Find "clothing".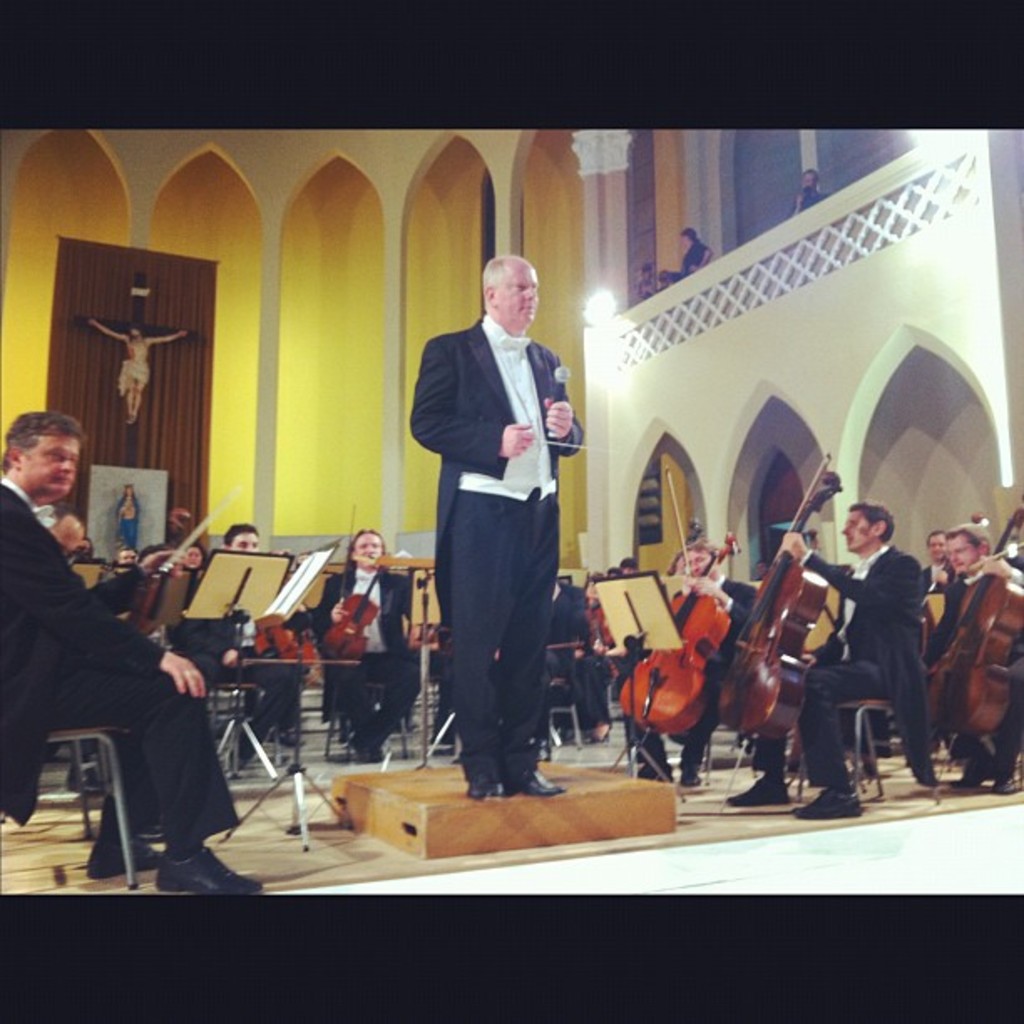
locate(681, 239, 708, 279).
